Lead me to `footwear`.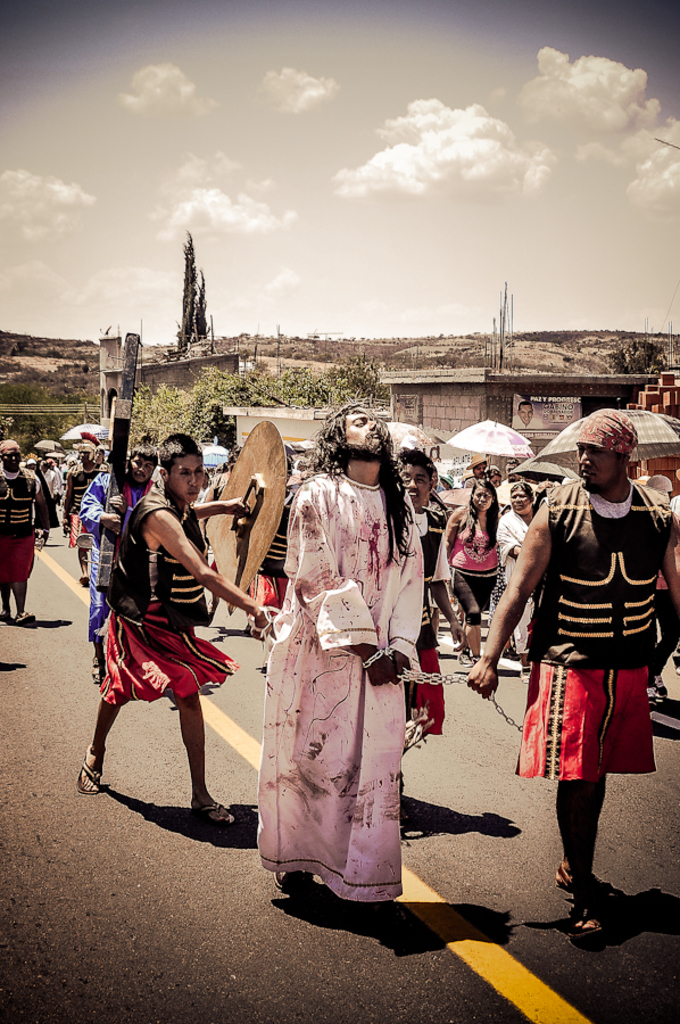
Lead to [x1=573, y1=881, x2=600, y2=943].
